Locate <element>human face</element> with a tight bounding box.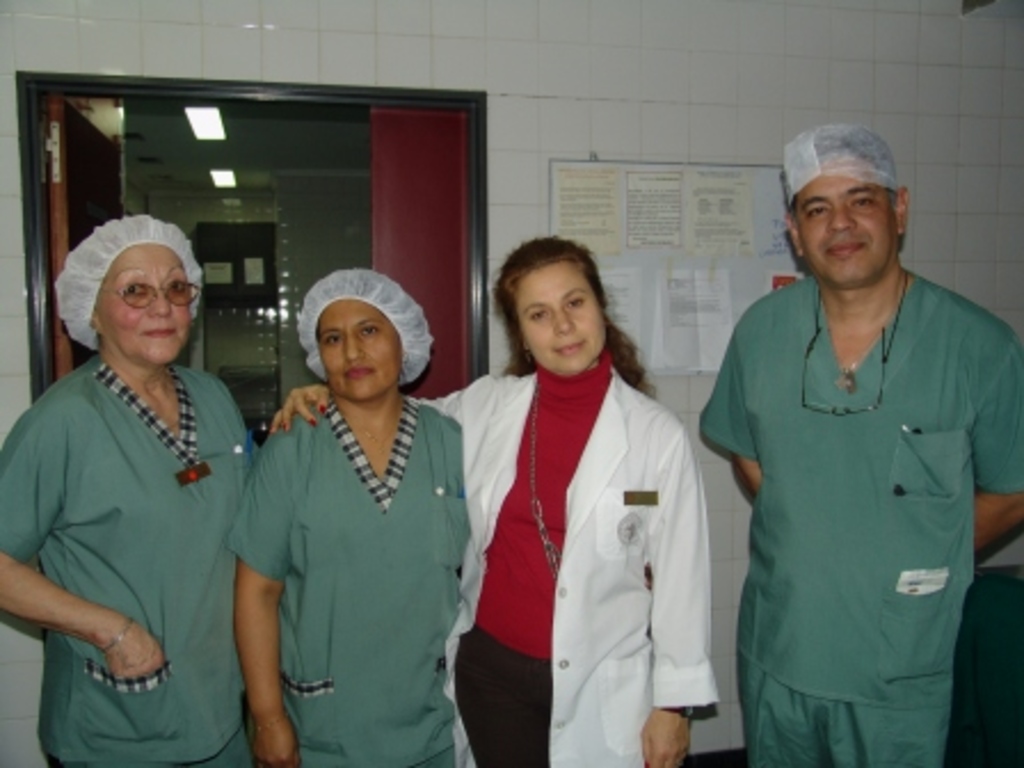
[x1=313, y1=297, x2=405, y2=405].
